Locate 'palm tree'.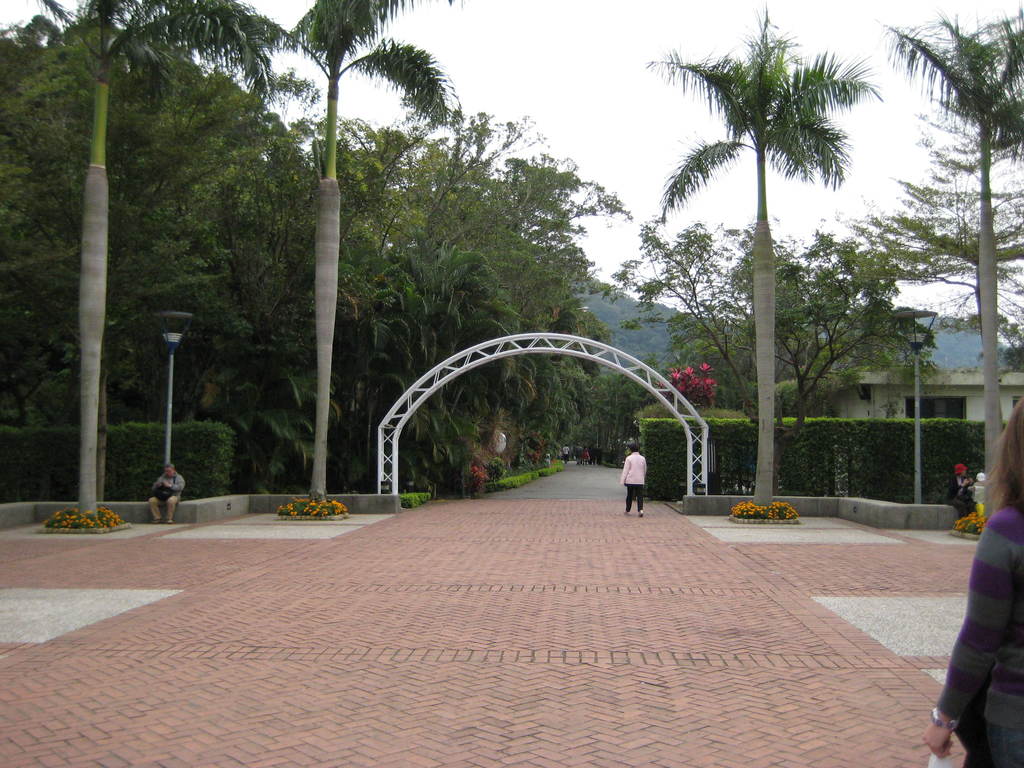
Bounding box: locate(9, 0, 163, 562).
